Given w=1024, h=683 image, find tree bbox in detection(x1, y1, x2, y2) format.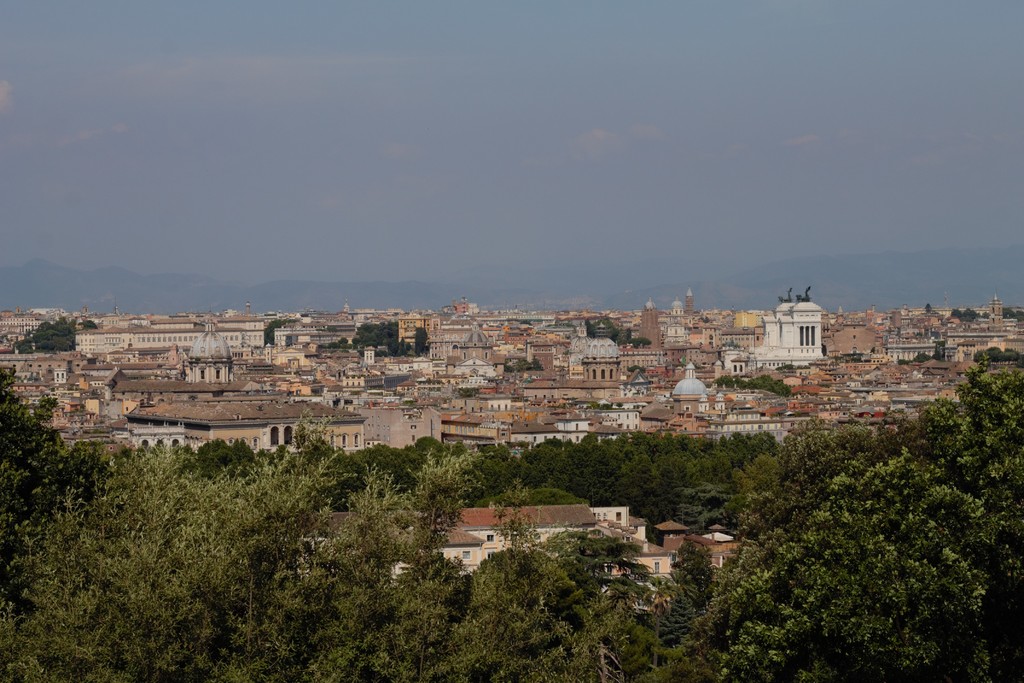
detection(625, 361, 650, 377).
